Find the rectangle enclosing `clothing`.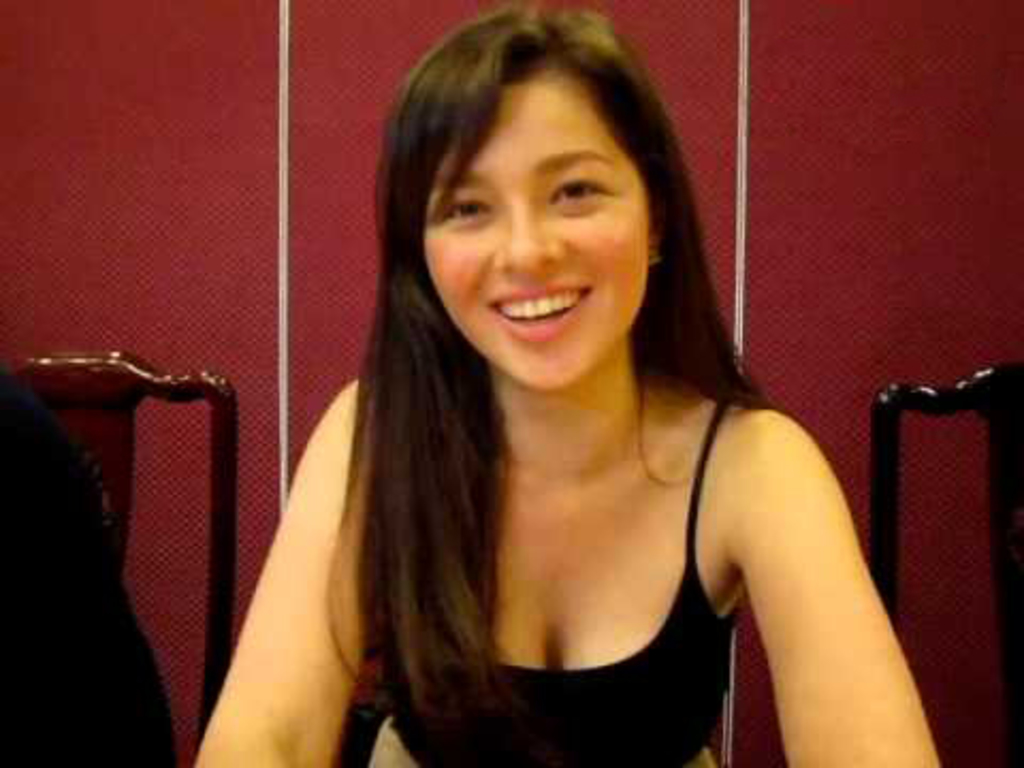
box(384, 316, 855, 767).
